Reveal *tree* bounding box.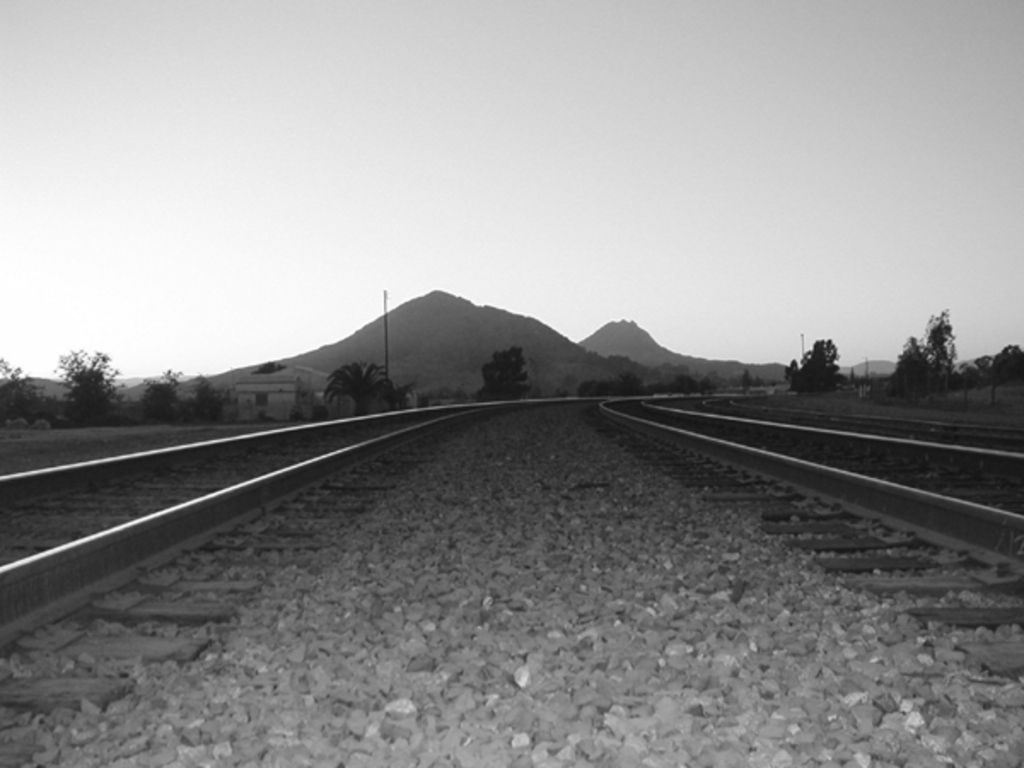
Revealed: x1=993 y1=336 x2=1022 y2=381.
